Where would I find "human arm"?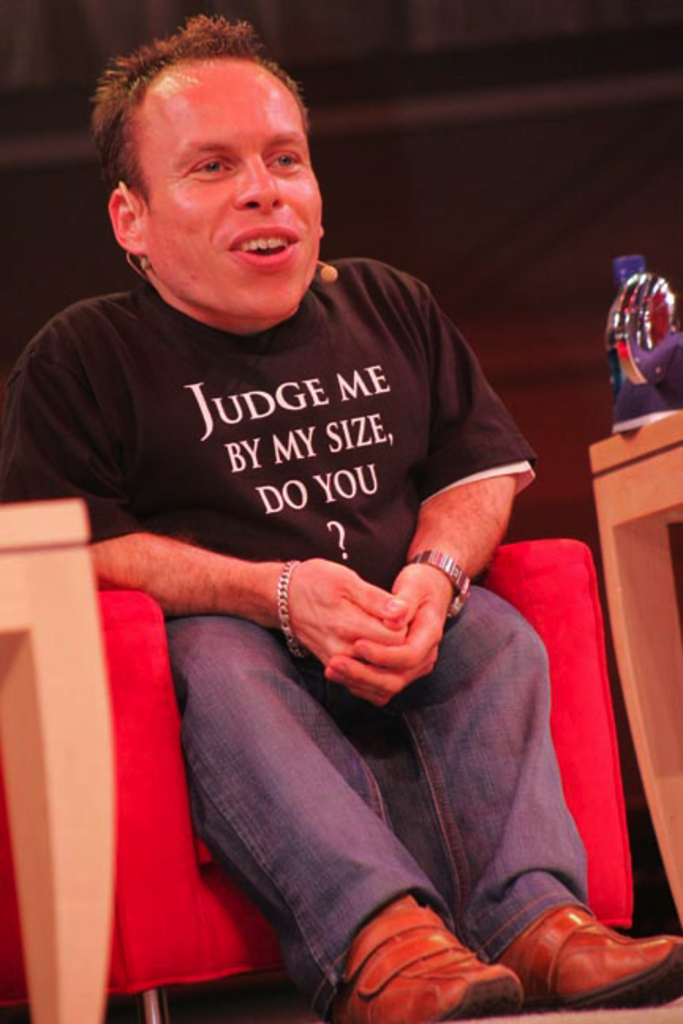
At x1=3 y1=303 x2=417 y2=714.
